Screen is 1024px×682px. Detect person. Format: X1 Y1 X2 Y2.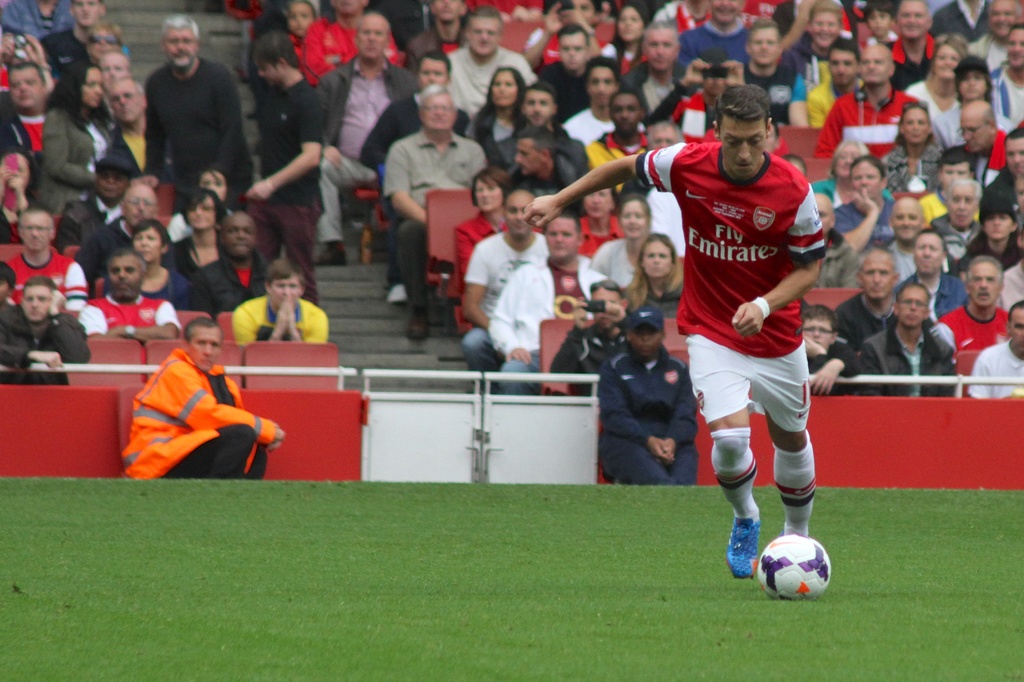
455 160 516 299.
